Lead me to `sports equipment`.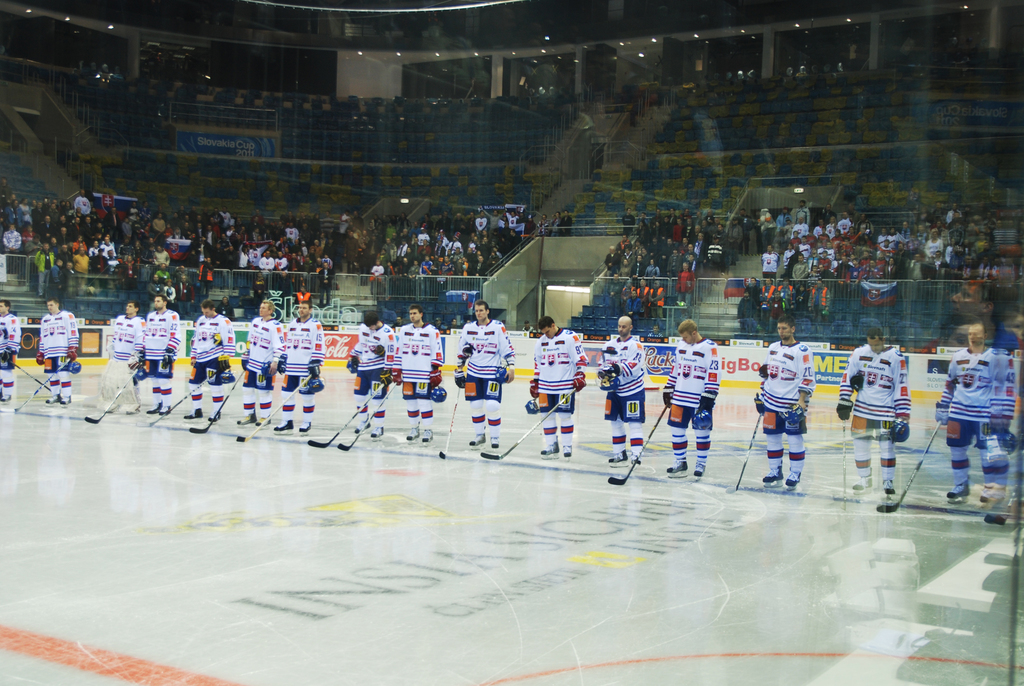
Lead to <region>982, 482, 1018, 527</region>.
